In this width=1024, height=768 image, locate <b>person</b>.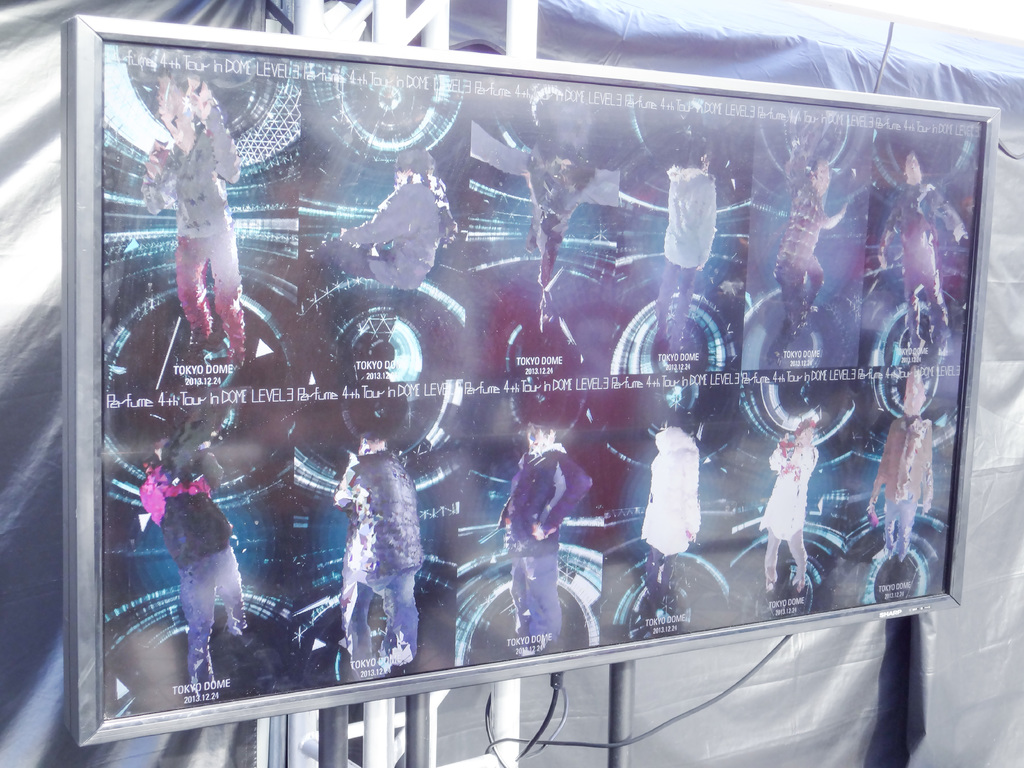
Bounding box: <box>134,451,248,696</box>.
